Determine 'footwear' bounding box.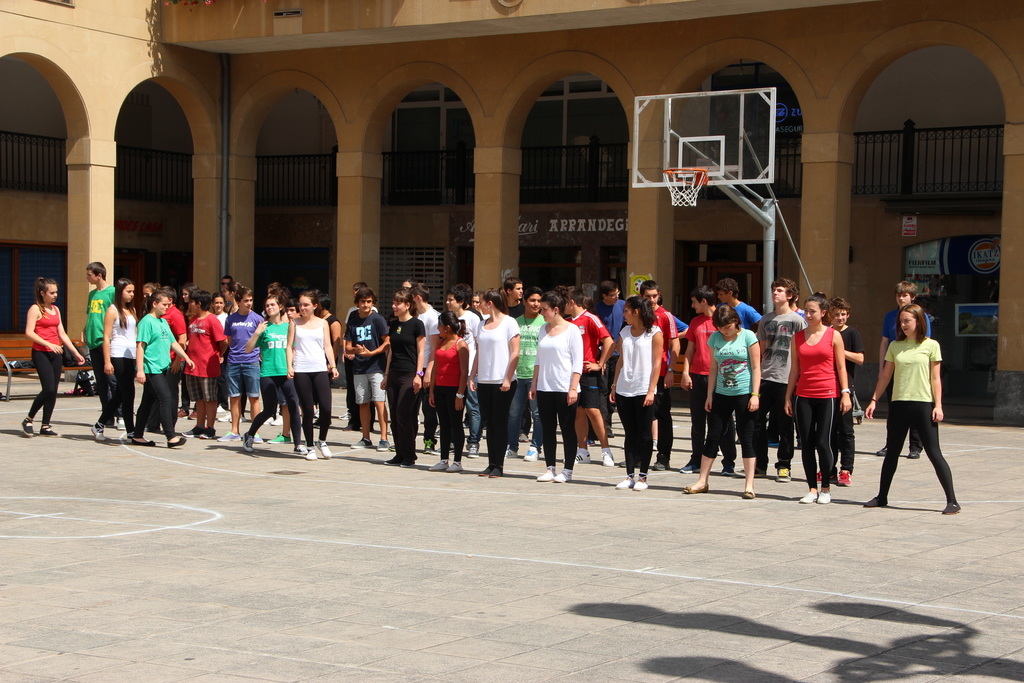
Determined: 429,457,461,473.
